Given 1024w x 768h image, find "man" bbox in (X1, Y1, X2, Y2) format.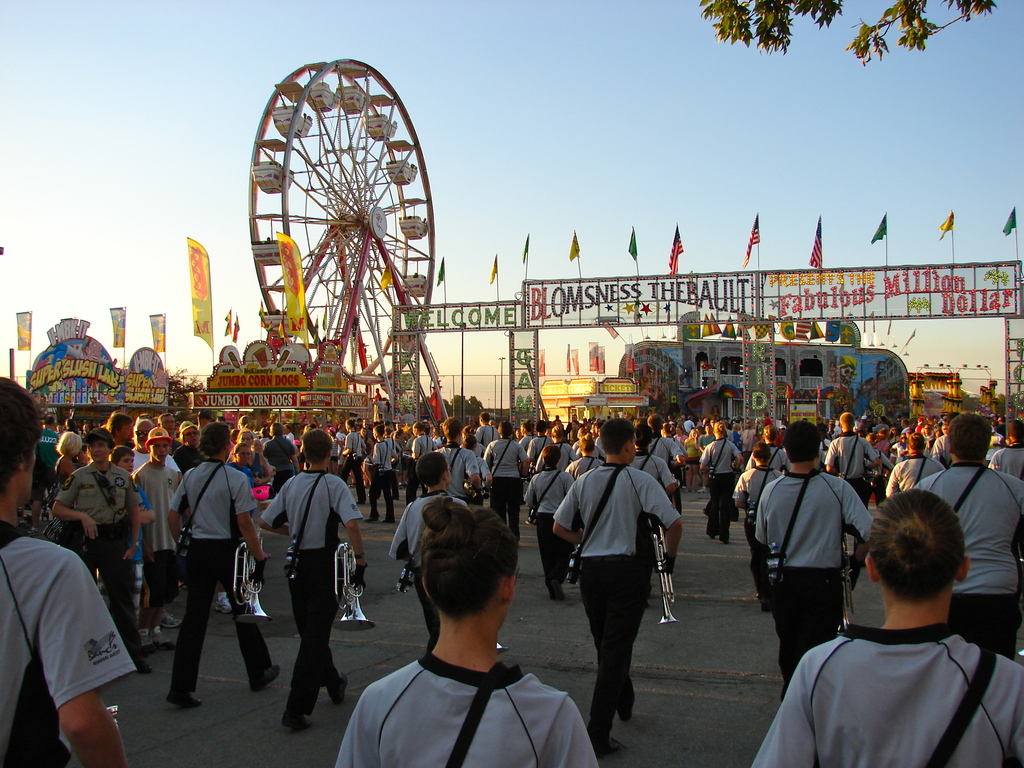
(757, 428, 873, 666).
